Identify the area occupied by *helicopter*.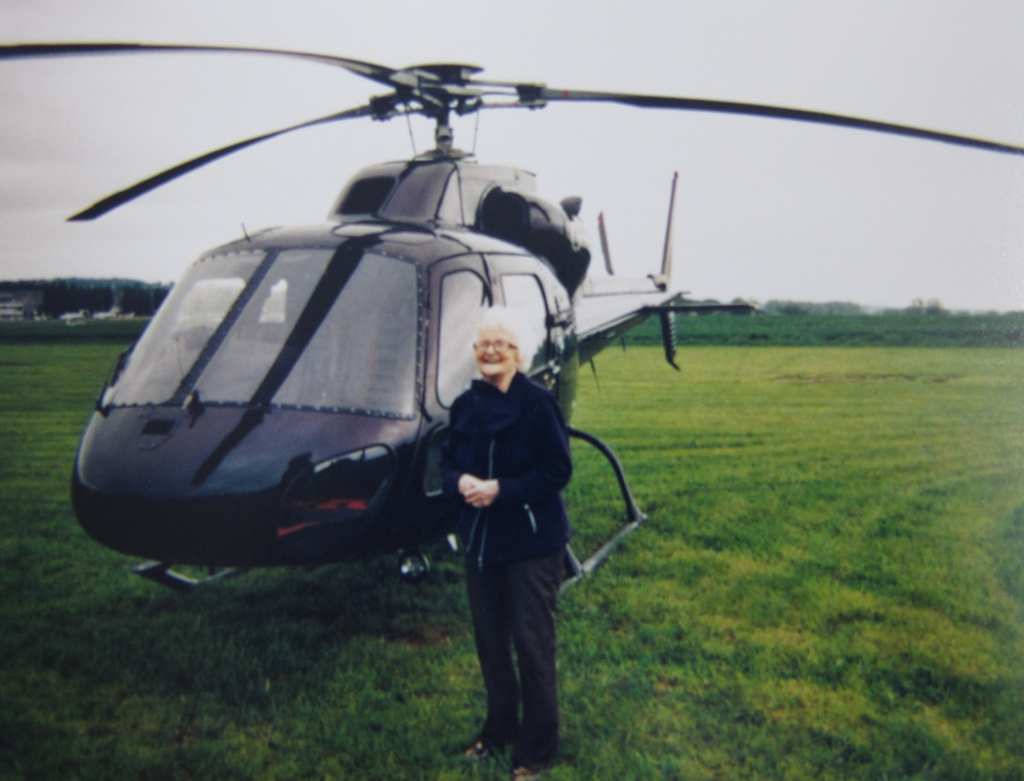
Area: <region>0, 4, 988, 587</region>.
